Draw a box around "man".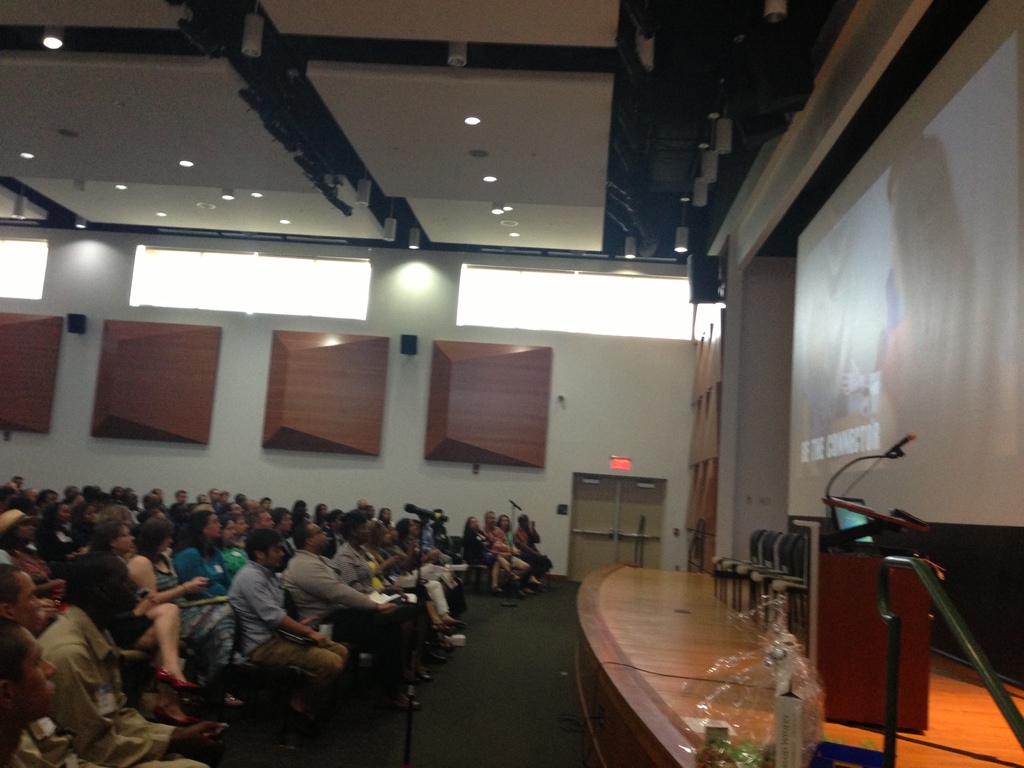
pyautogui.locateOnScreen(230, 531, 347, 716).
